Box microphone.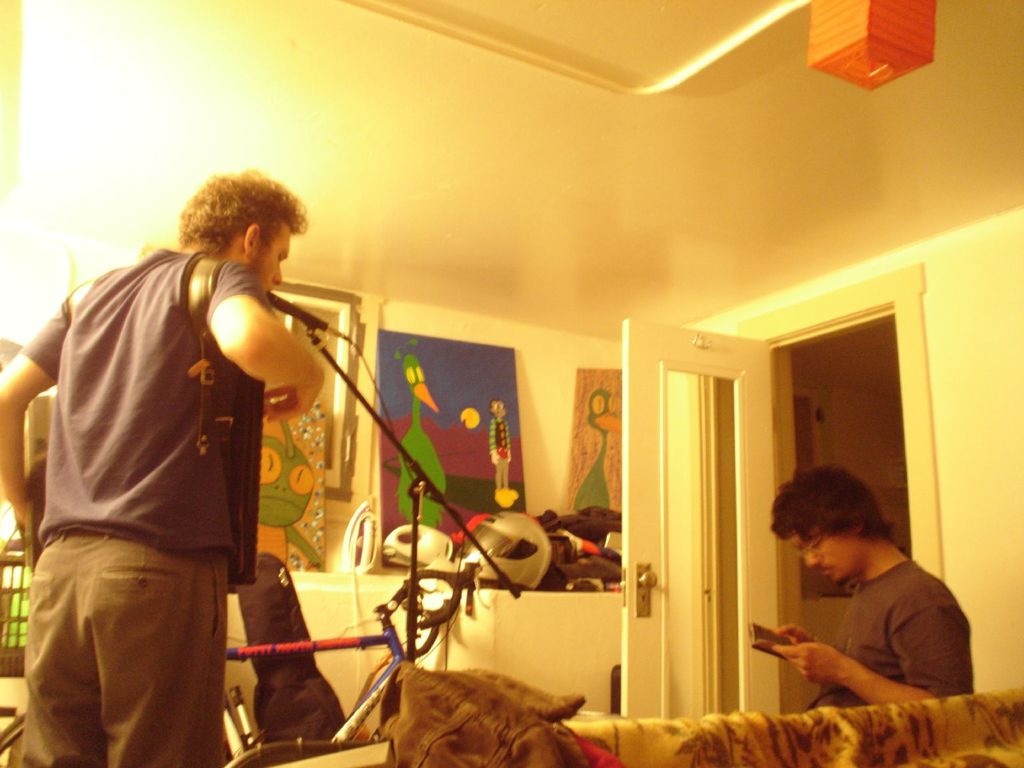
x1=263, y1=284, x2=356, y2=343.
